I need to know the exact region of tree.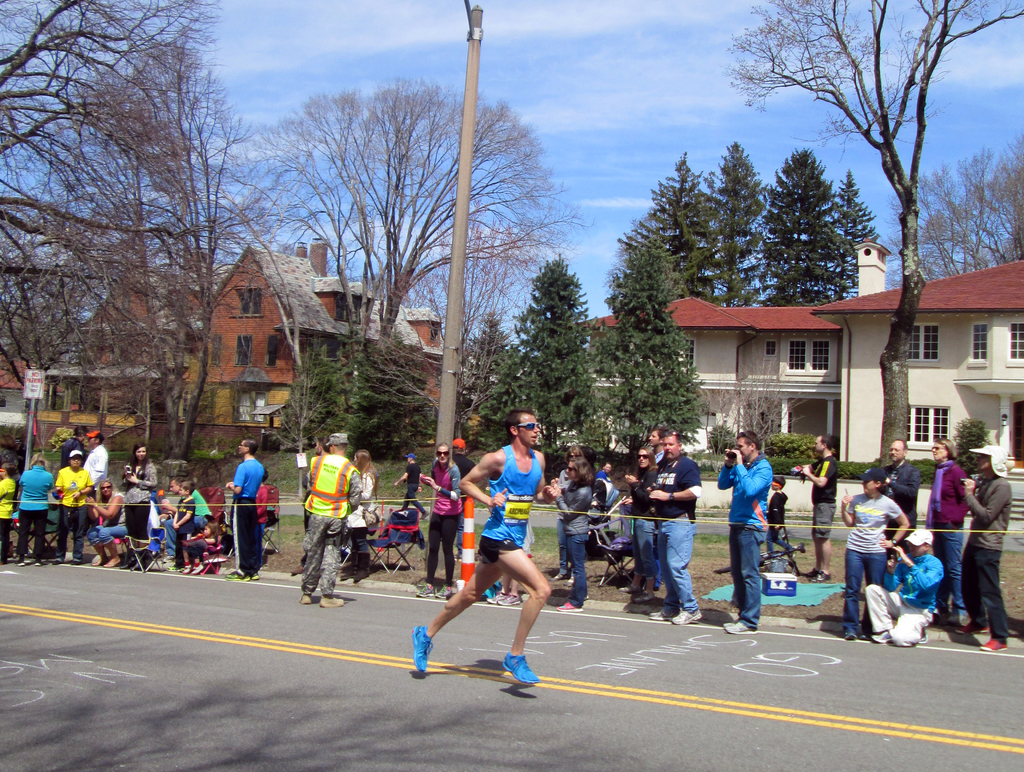
Region: detection(462, 308, 515, 470).
